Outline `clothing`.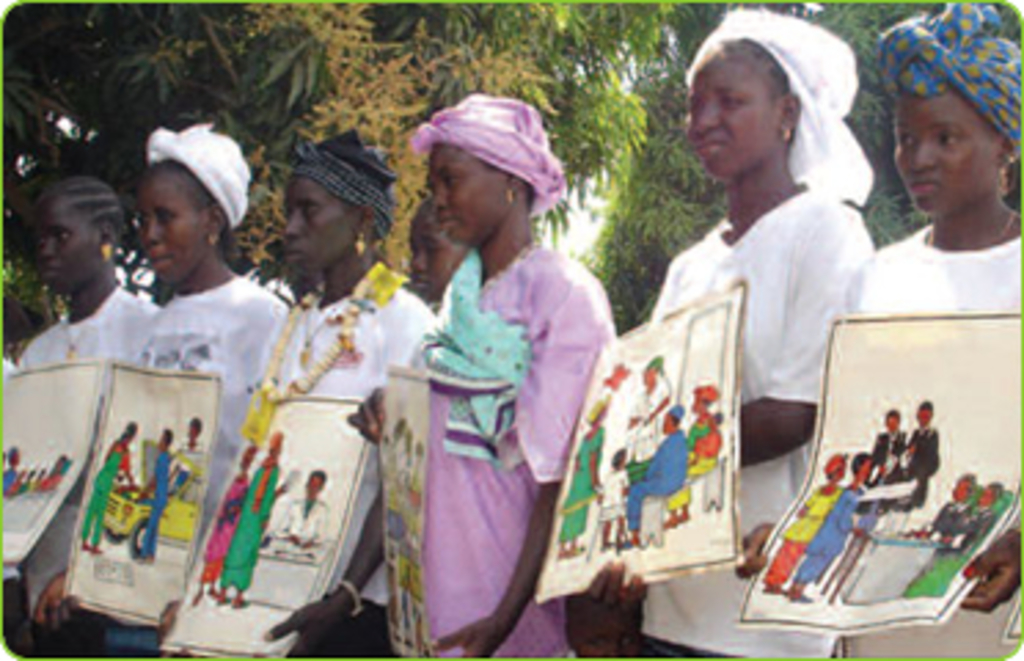
Outline: {"left": 961, "top": 499, "right": 996, "bottom": 534}.
